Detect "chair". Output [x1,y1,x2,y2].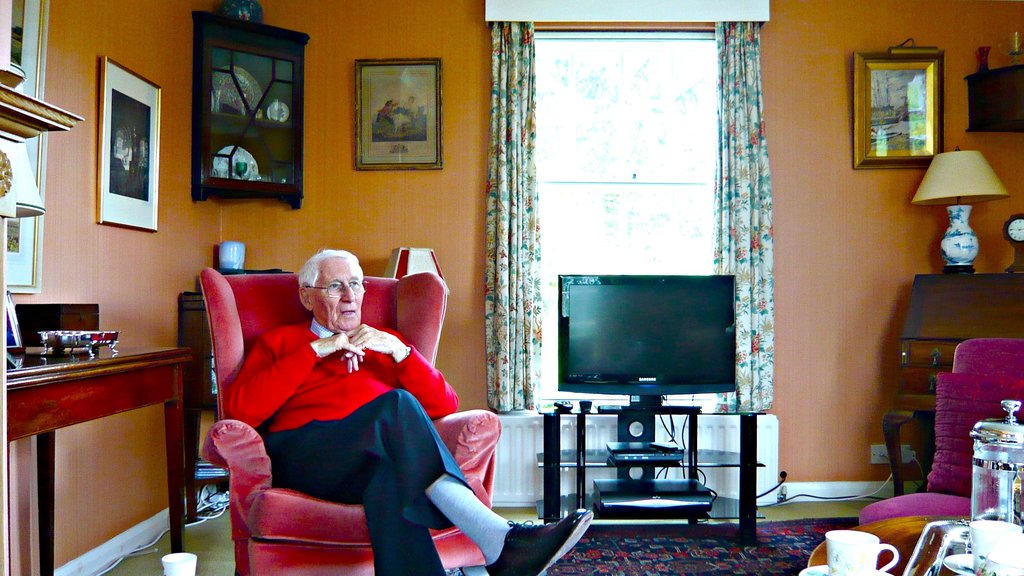
[858,339,1023,524].
